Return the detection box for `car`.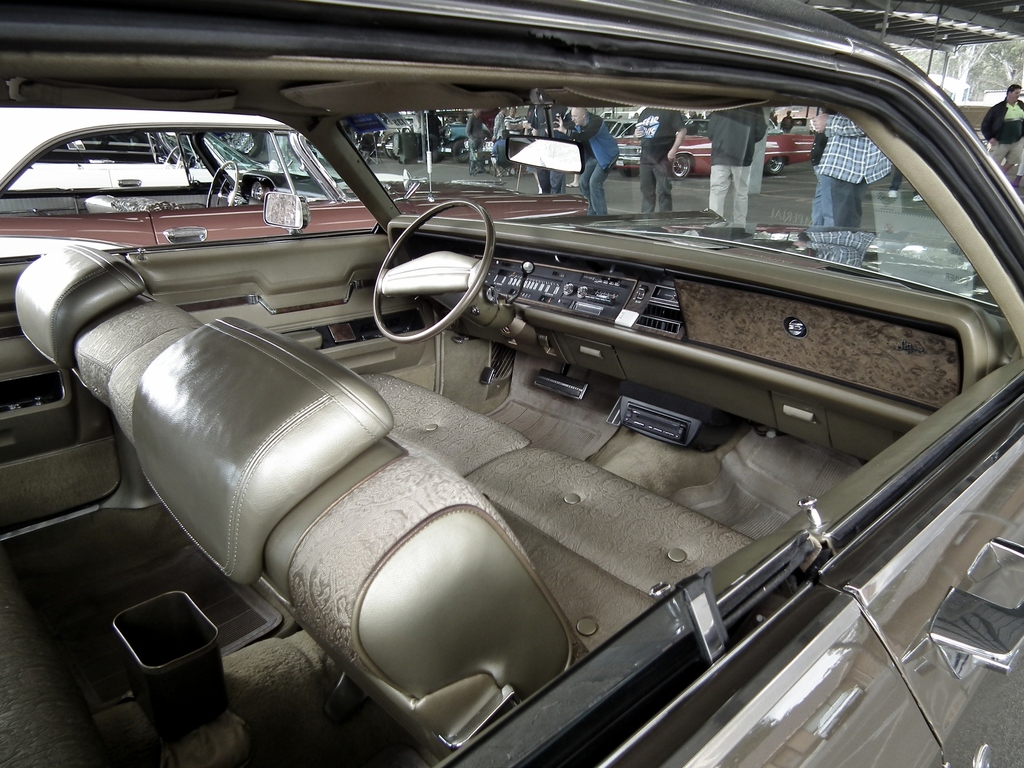
<box>0,67,979,767</box>.
